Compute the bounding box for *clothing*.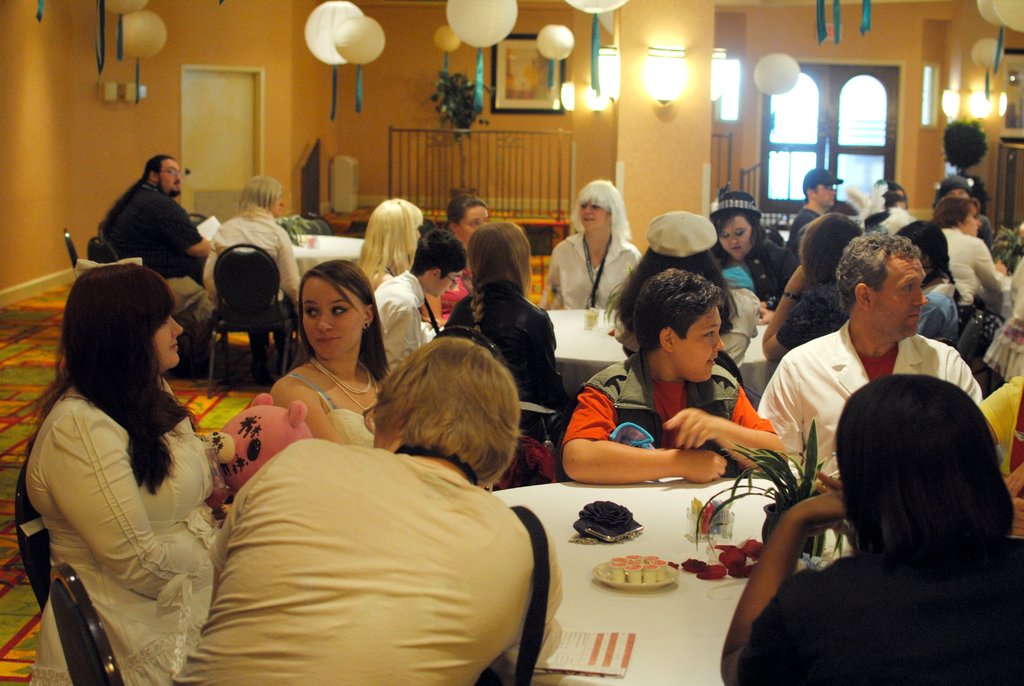
768, 289, 844, 346.
